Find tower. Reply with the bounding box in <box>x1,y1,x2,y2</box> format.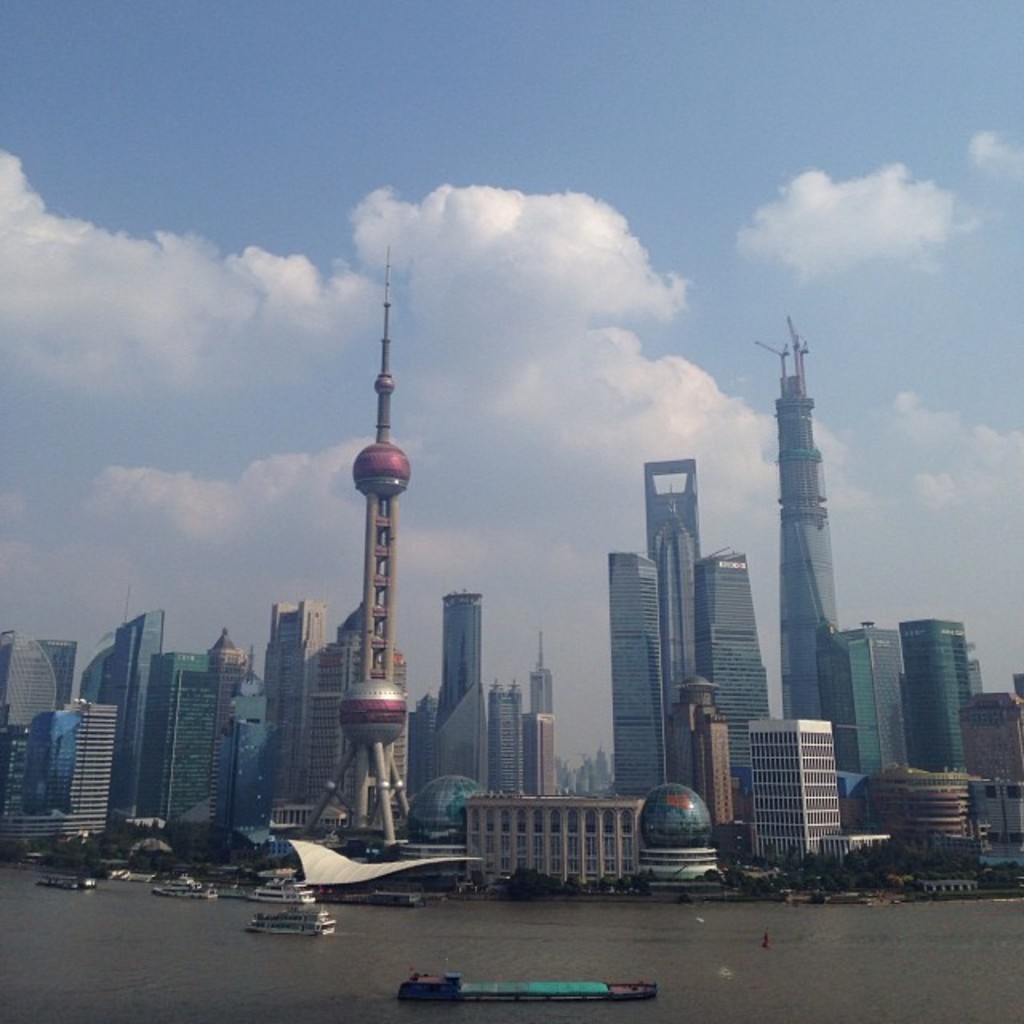
<box>758,707,864,875</box>.
